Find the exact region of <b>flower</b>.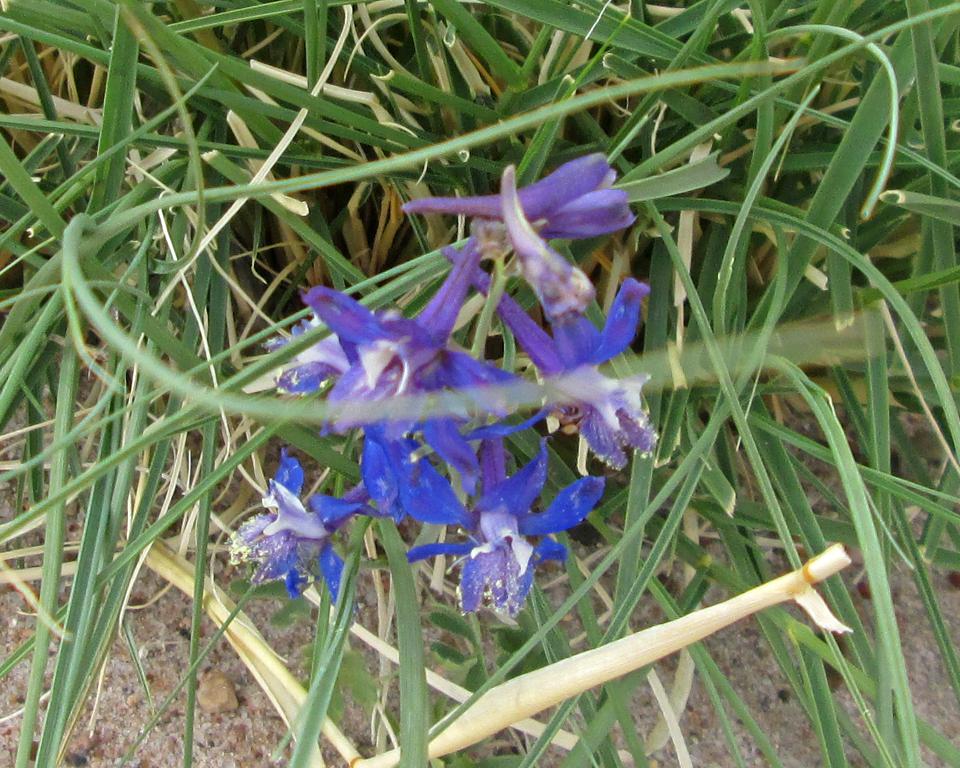
Exact region: 270 245 514 508.
